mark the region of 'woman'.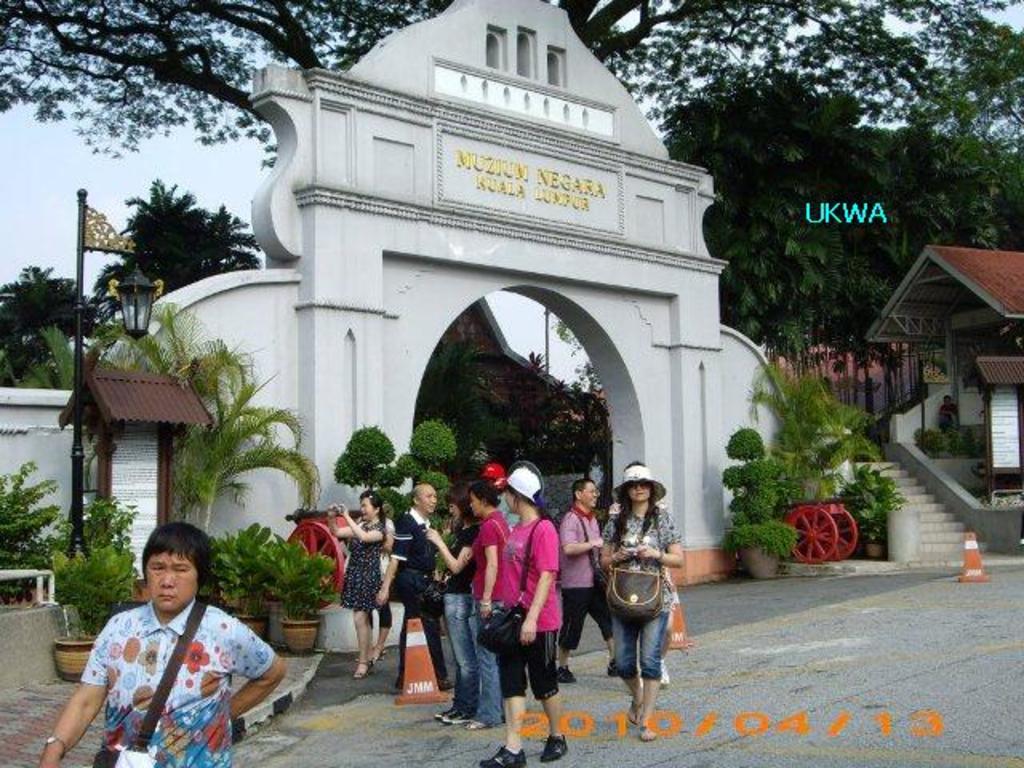
Region: (x1=333, y1=498, x2=390, y2=667).
